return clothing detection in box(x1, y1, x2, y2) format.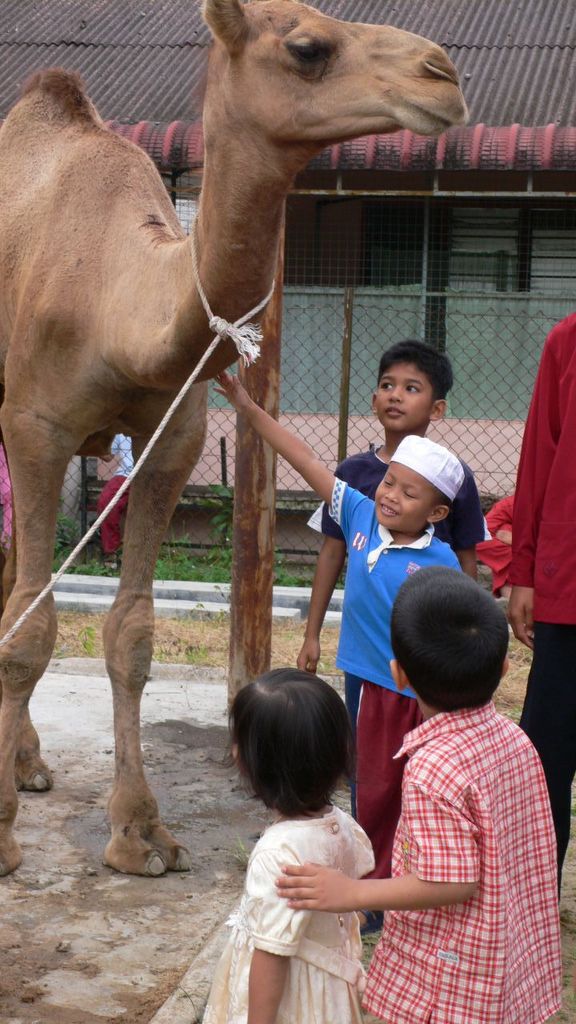
box(341, 678, 422, 858).
